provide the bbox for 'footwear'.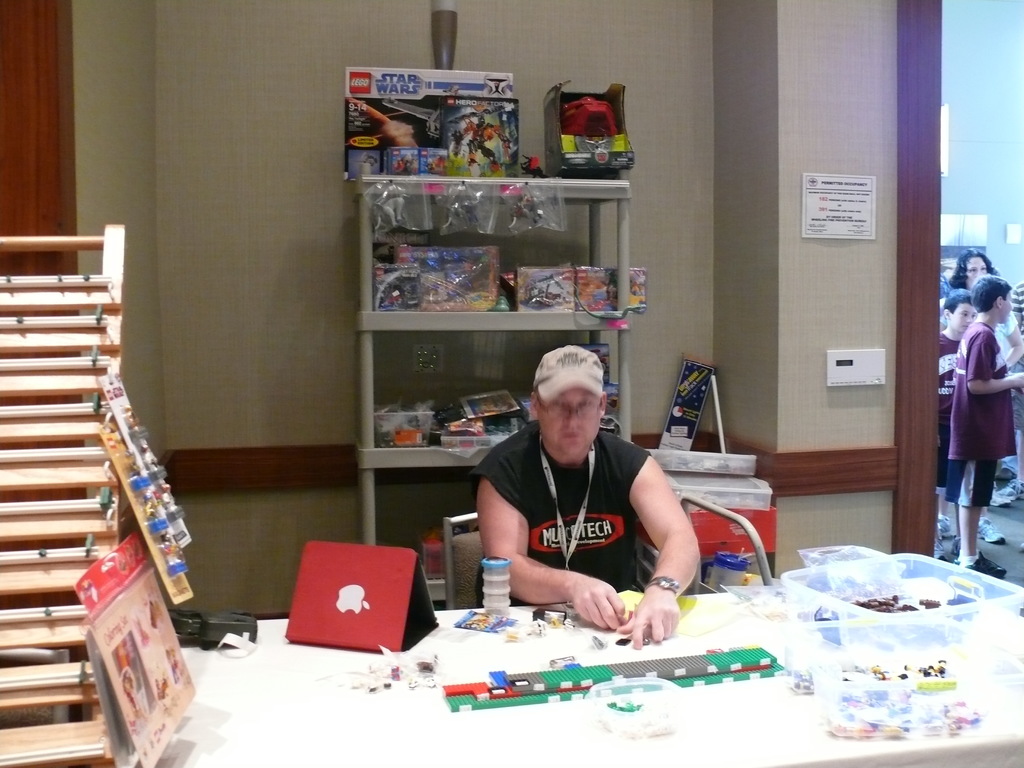
locate(986, 490, 1011, 509).
